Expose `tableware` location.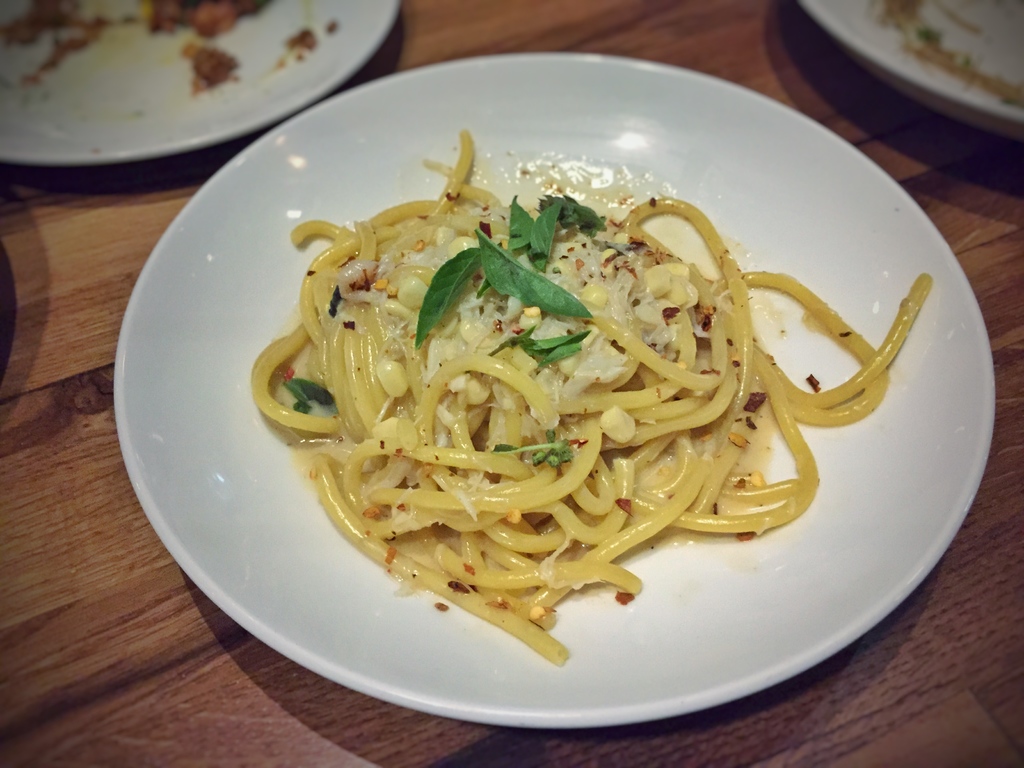
Exposed at <box>12,23,376,165</box>.
